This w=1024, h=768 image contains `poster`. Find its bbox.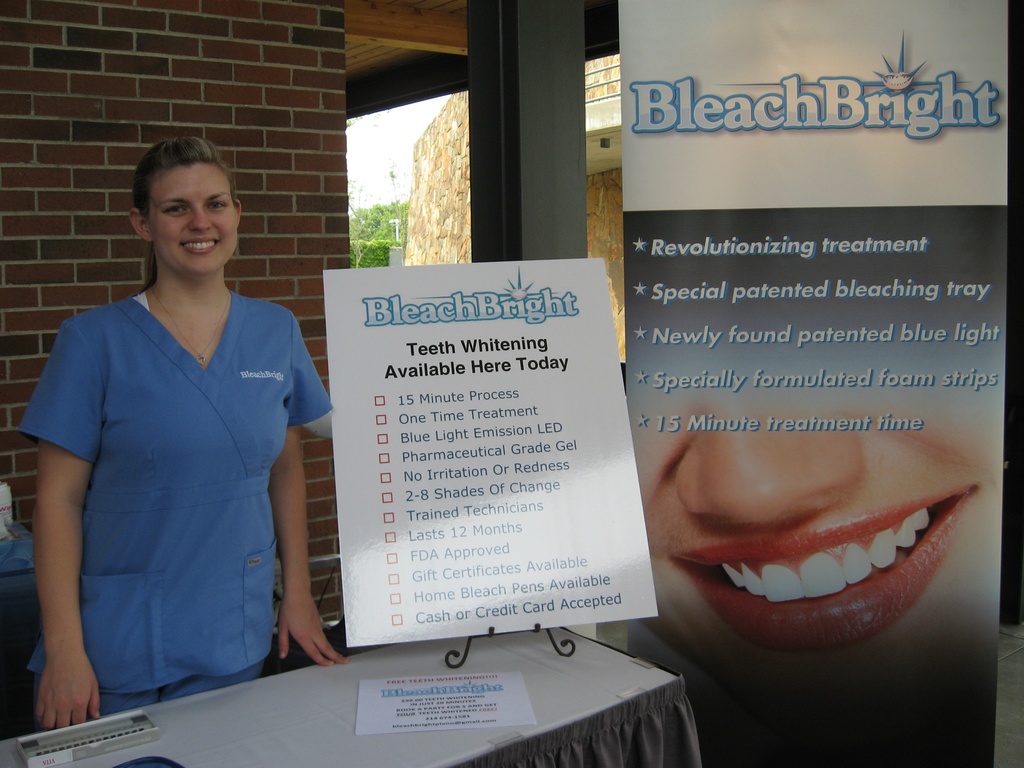
bbox=[355, 672, 540, 739].
